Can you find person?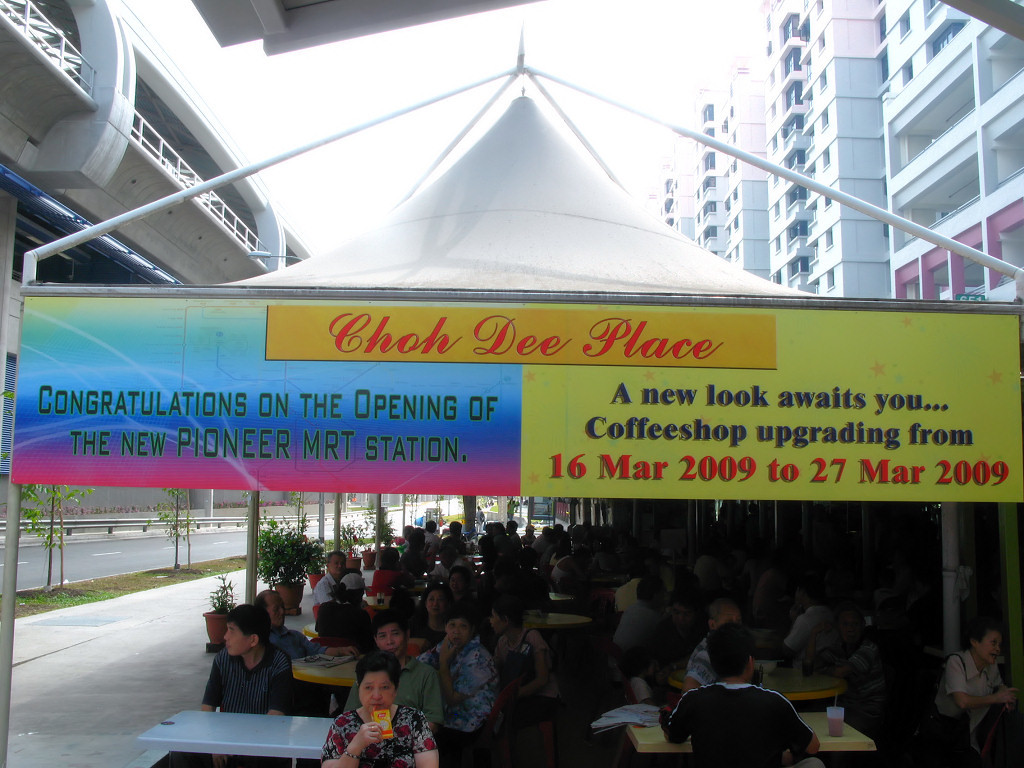
Yes, bounding box: [left=403, top=528, right=416, bottom=551].
